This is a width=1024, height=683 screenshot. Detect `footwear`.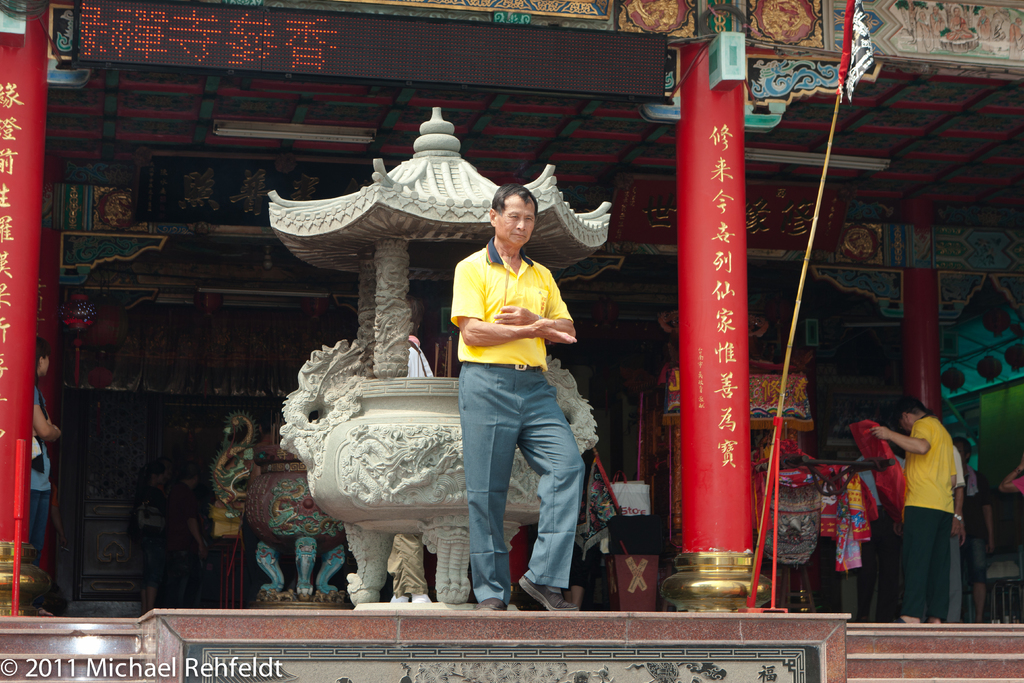
<region>516, 572, 575, 613</region>.
